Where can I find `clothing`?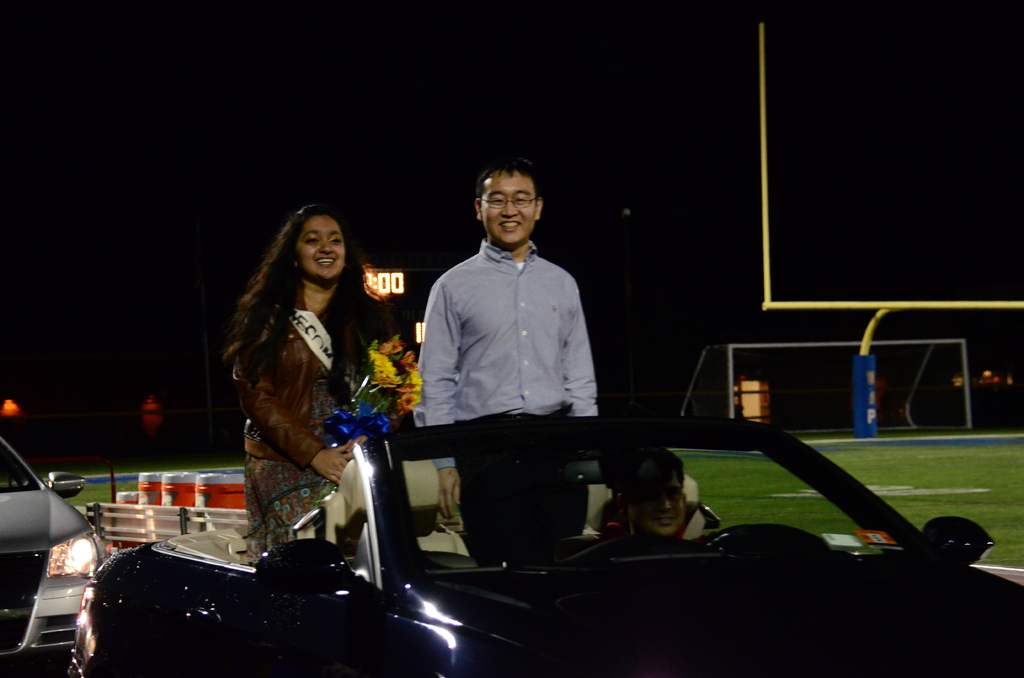
You can find it at [202,247,412,577].
